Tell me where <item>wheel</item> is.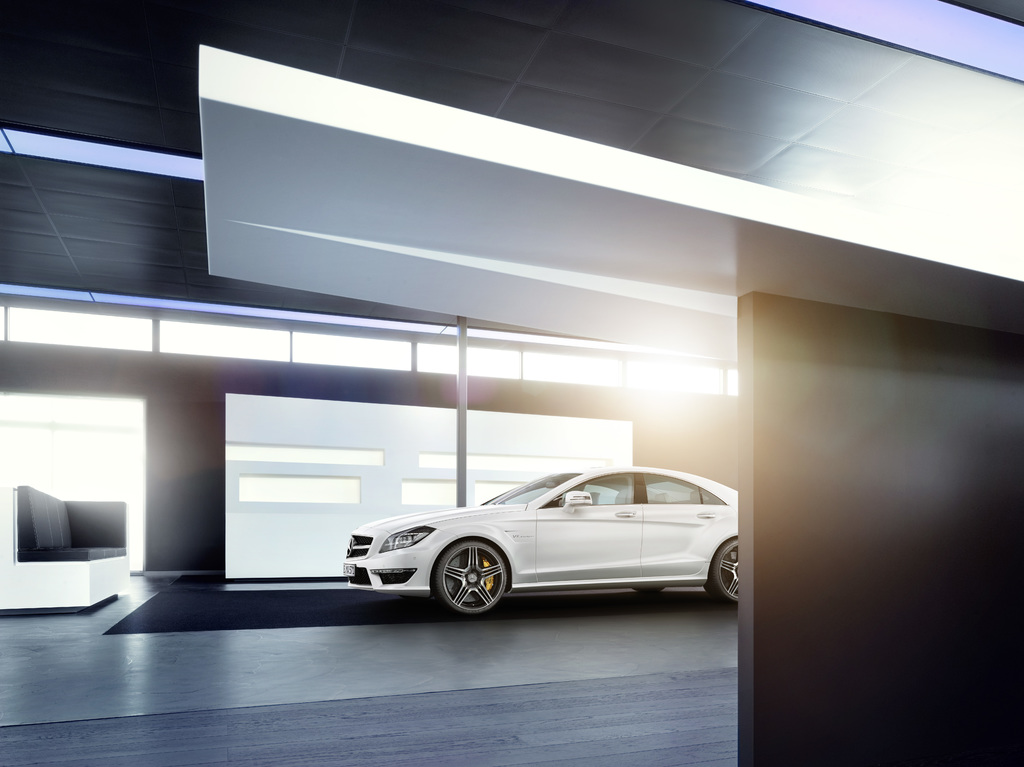
<item>wheel</item> is at <bbox>431, 539, 509, 616</bbox>.
